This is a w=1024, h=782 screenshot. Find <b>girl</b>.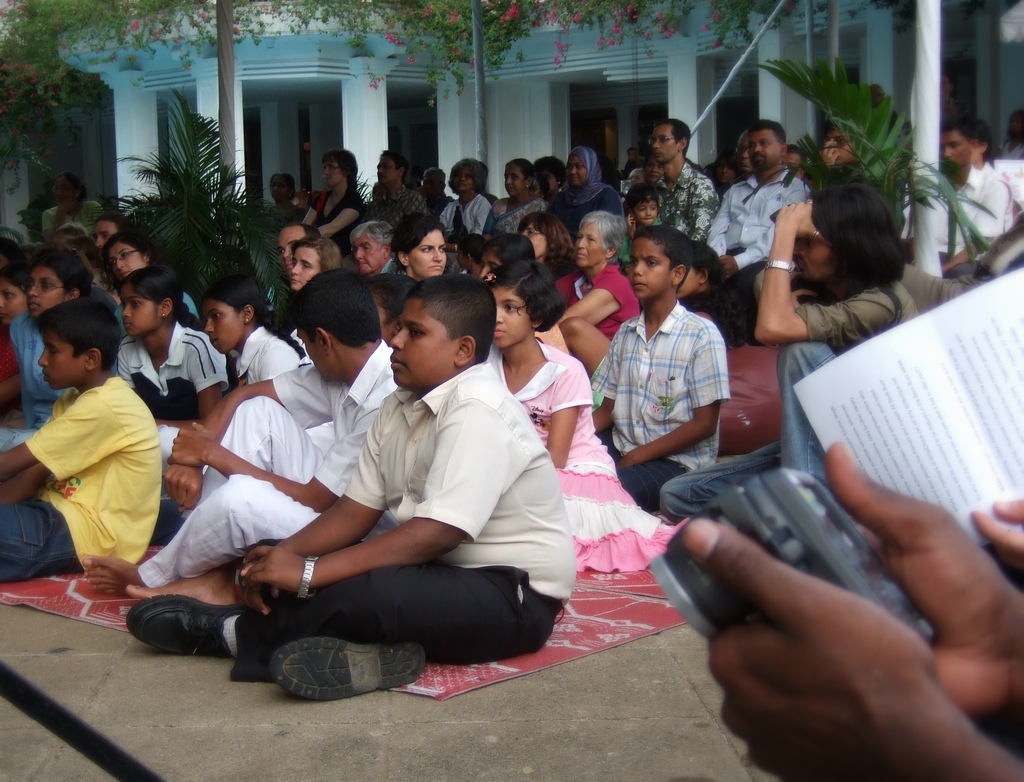
Bounding box: bbox(116, 264, 239, 473).
